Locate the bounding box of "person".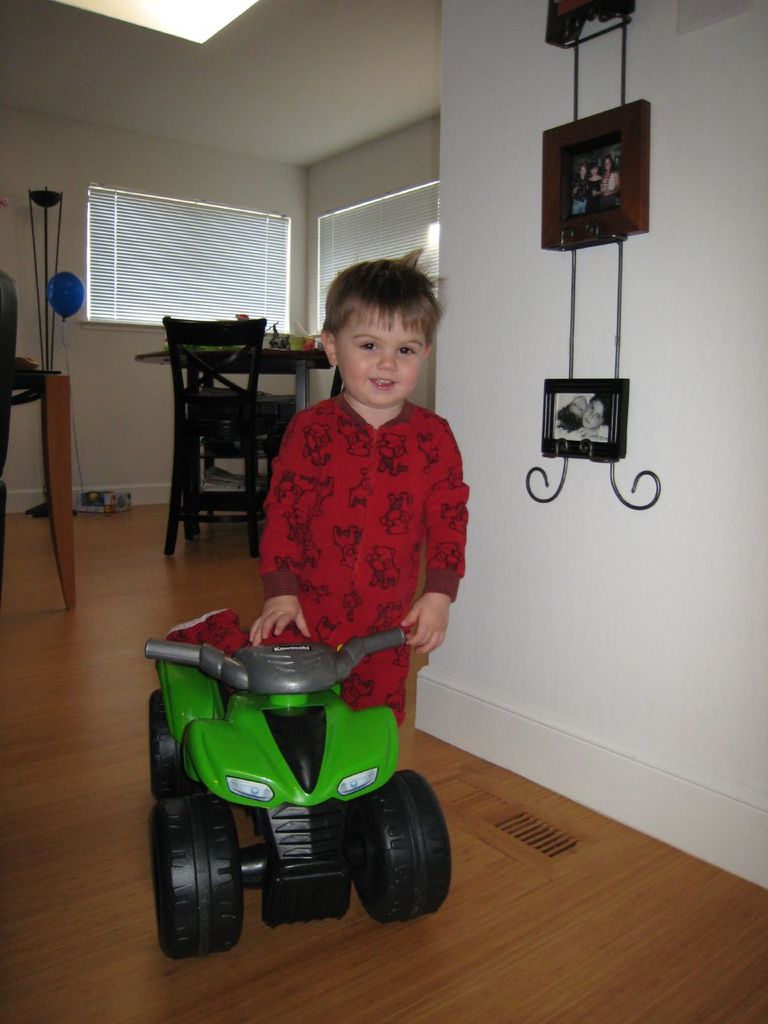
Bounding box: 572, 166, 587, 215.
